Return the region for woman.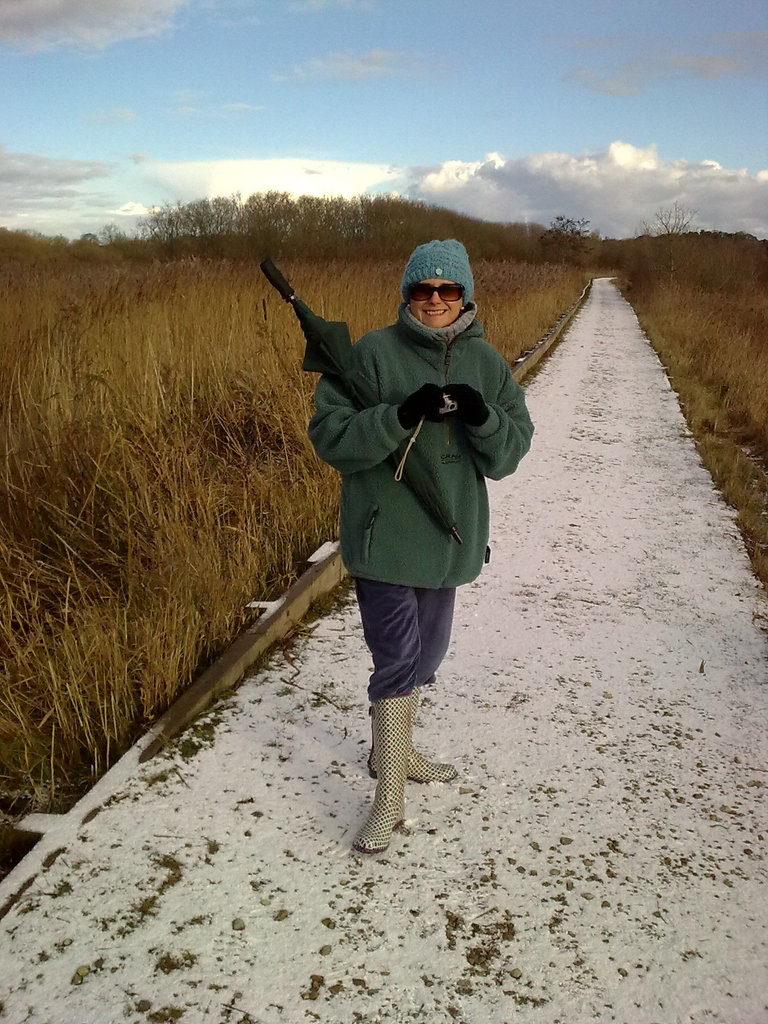
[x1=285, y1=237, x2=542, y2=862].
